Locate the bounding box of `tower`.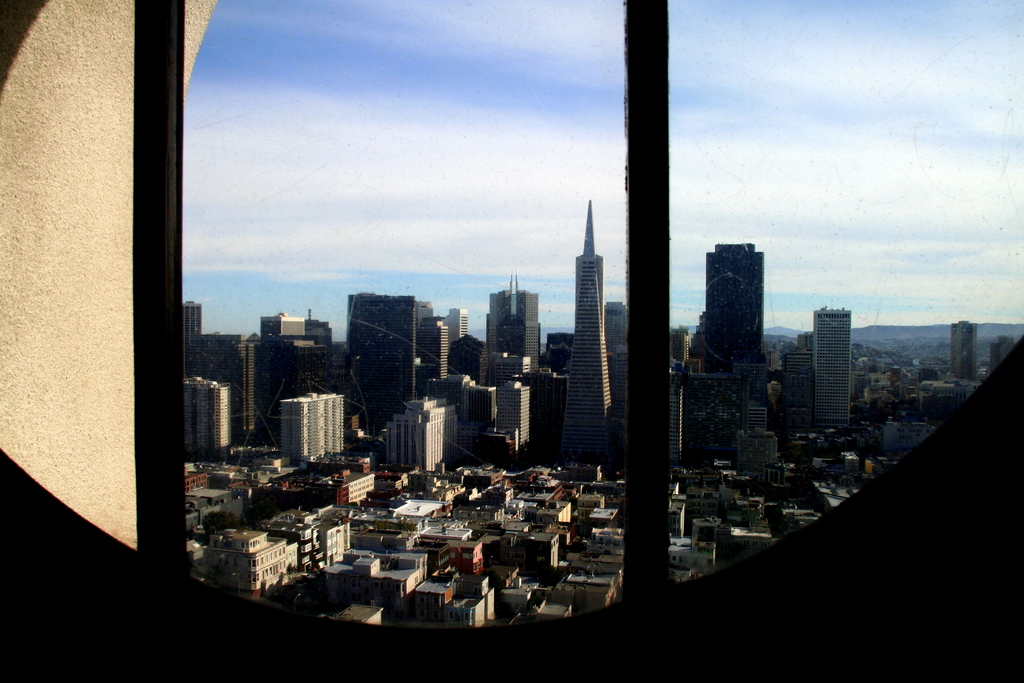
Bounding box: locate(486, 294, 529, 385).
